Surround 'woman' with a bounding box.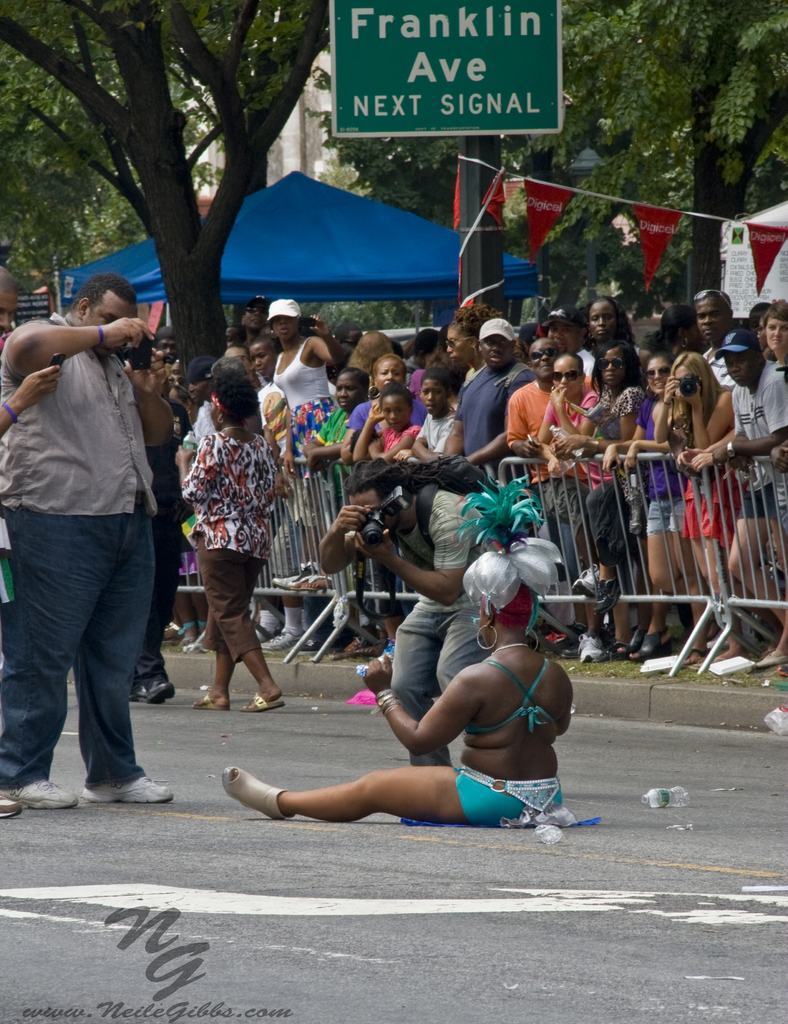
crop(607, 337, 684, 667).
